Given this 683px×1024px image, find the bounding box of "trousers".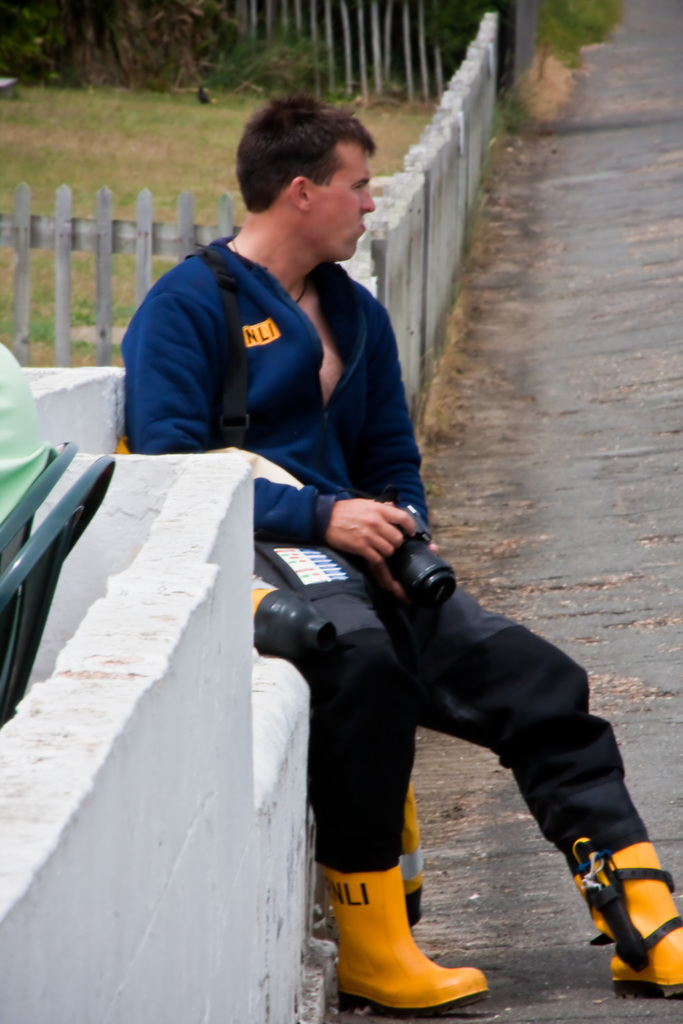
x1=290, y1=559, x2=633, y2=997.
